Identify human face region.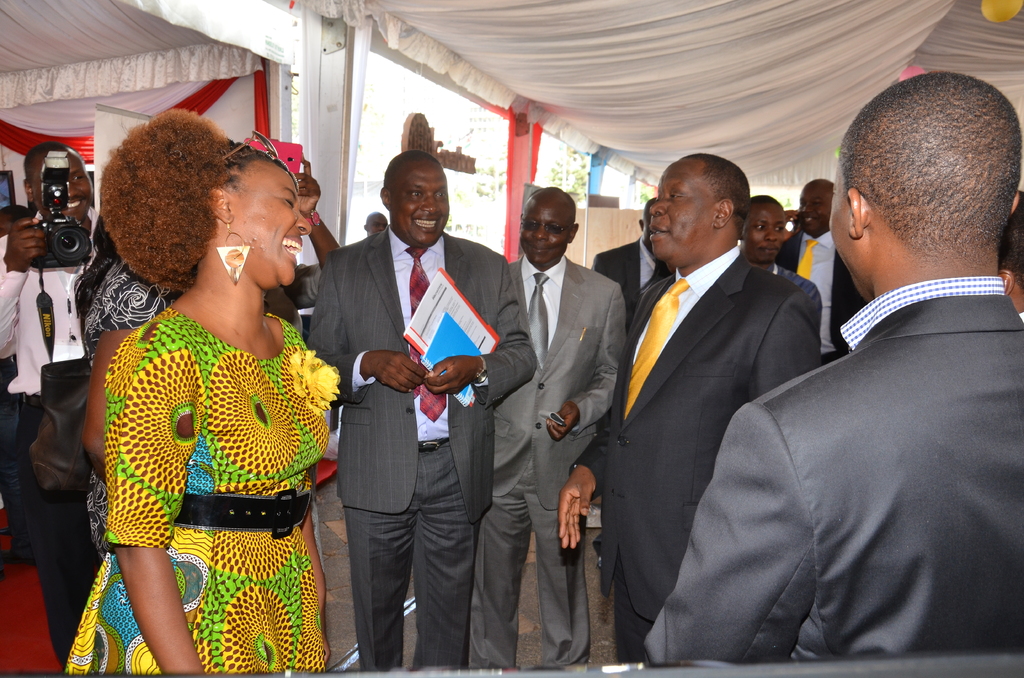
Region: Rect(828, 147, 862, 303).
